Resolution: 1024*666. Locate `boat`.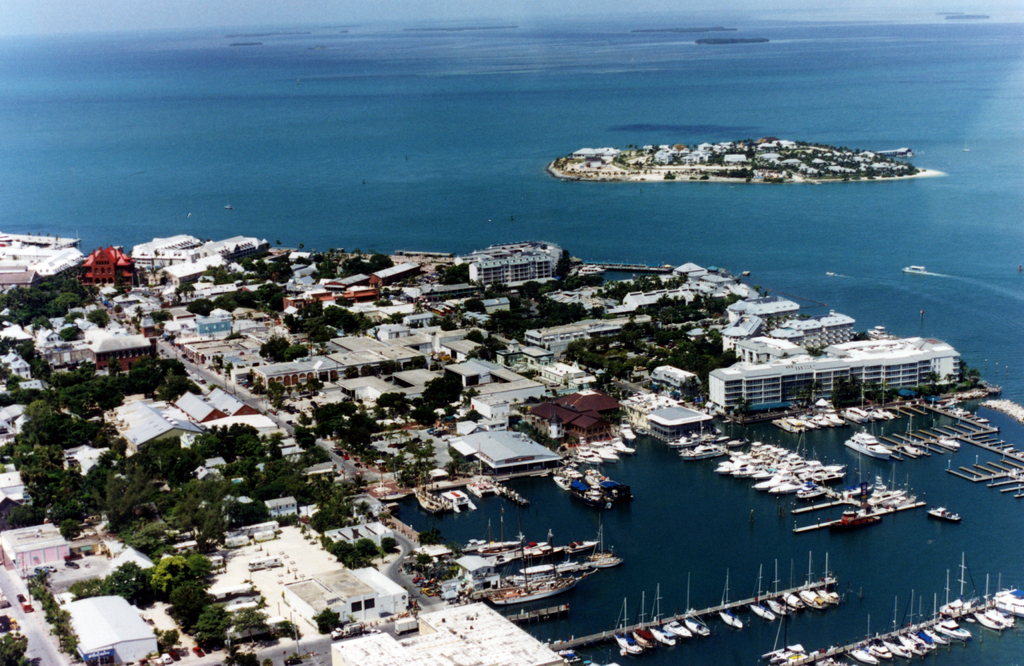
bbox=(604, 438, 636, 459).
